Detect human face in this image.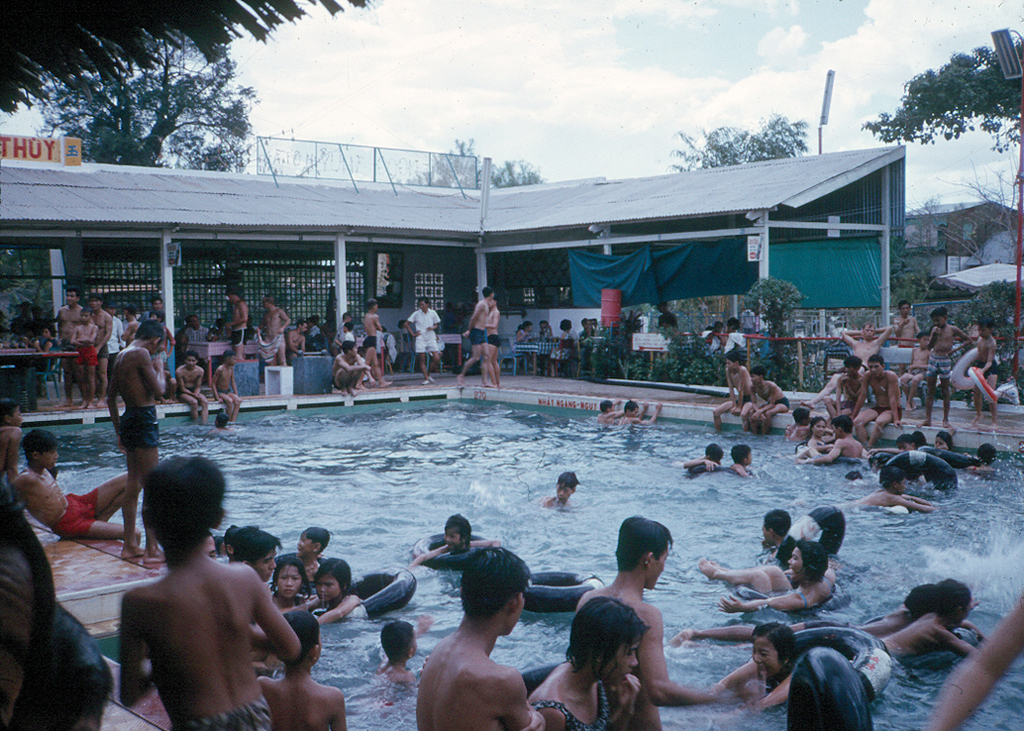
Detection: [314, 573, 340, 603].
